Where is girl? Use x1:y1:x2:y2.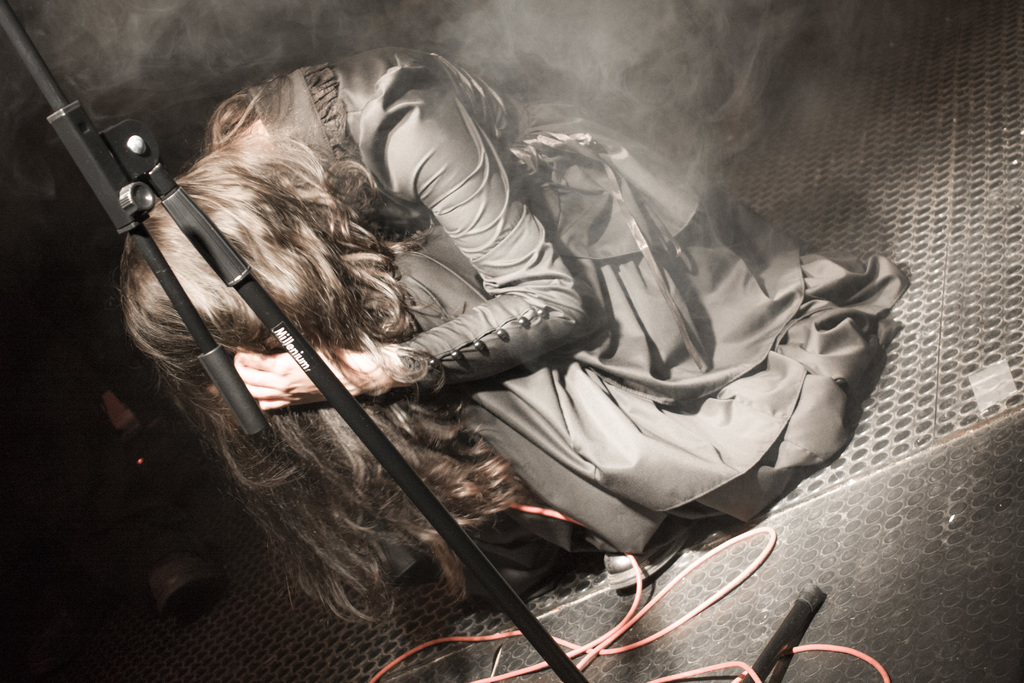
113:44:902:591.
